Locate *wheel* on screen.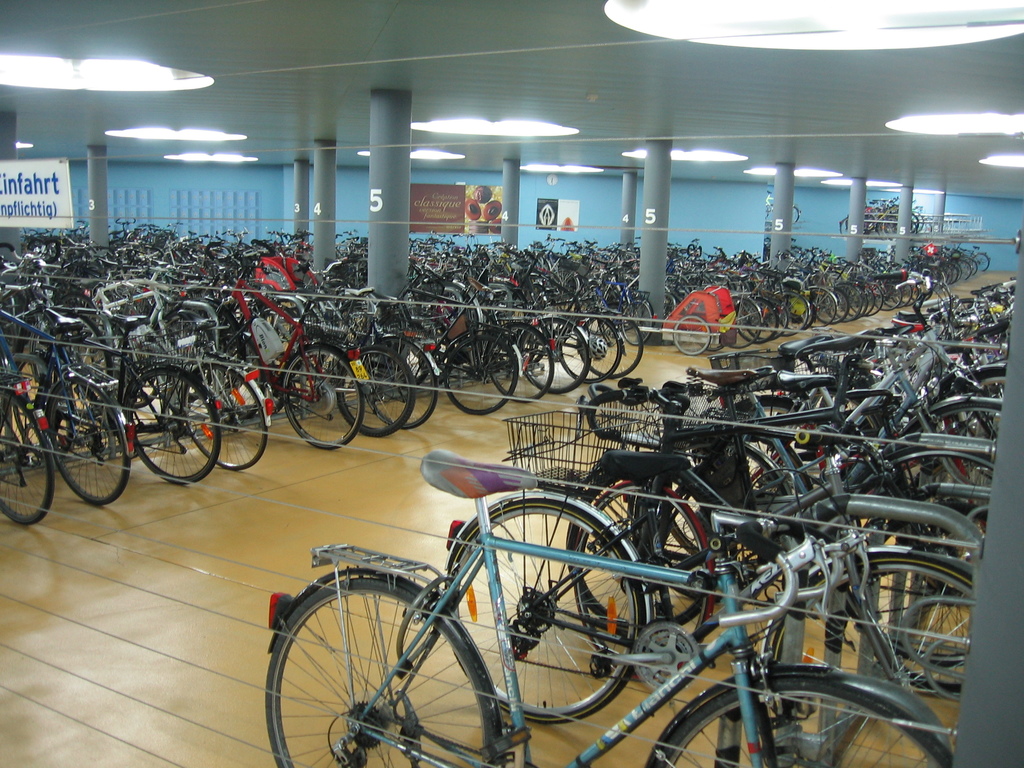
On screen at select_region(767, 554, 982, 767).
